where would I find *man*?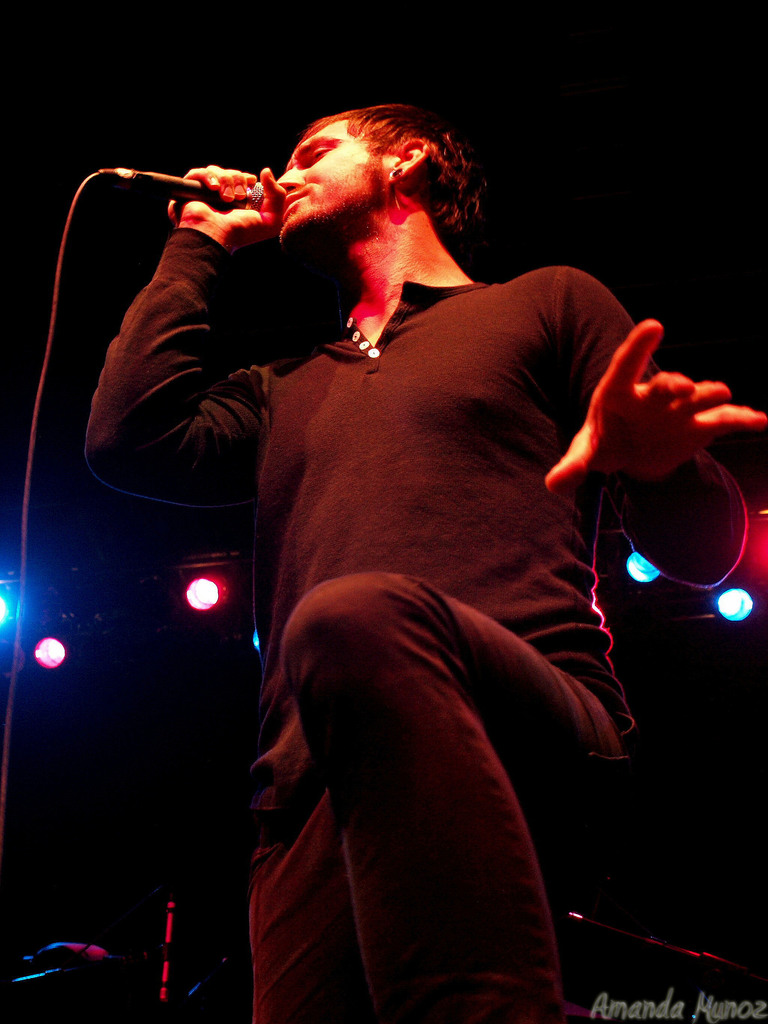
At bbox=[98, 83, 693, 1009].
